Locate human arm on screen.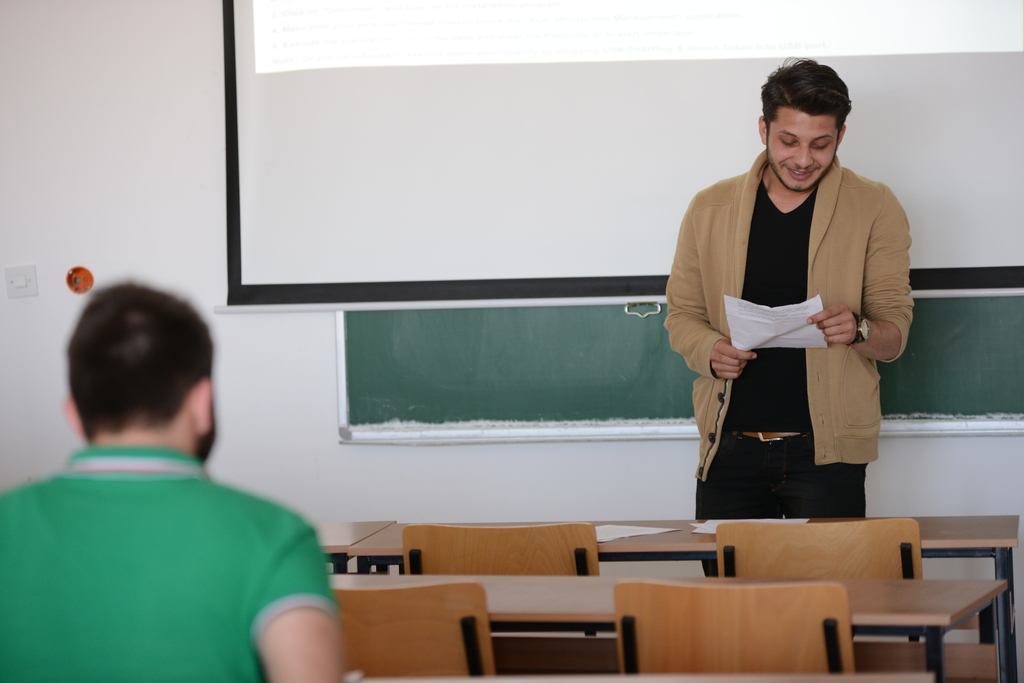
On screen at box(804, 186, 920, 355).
